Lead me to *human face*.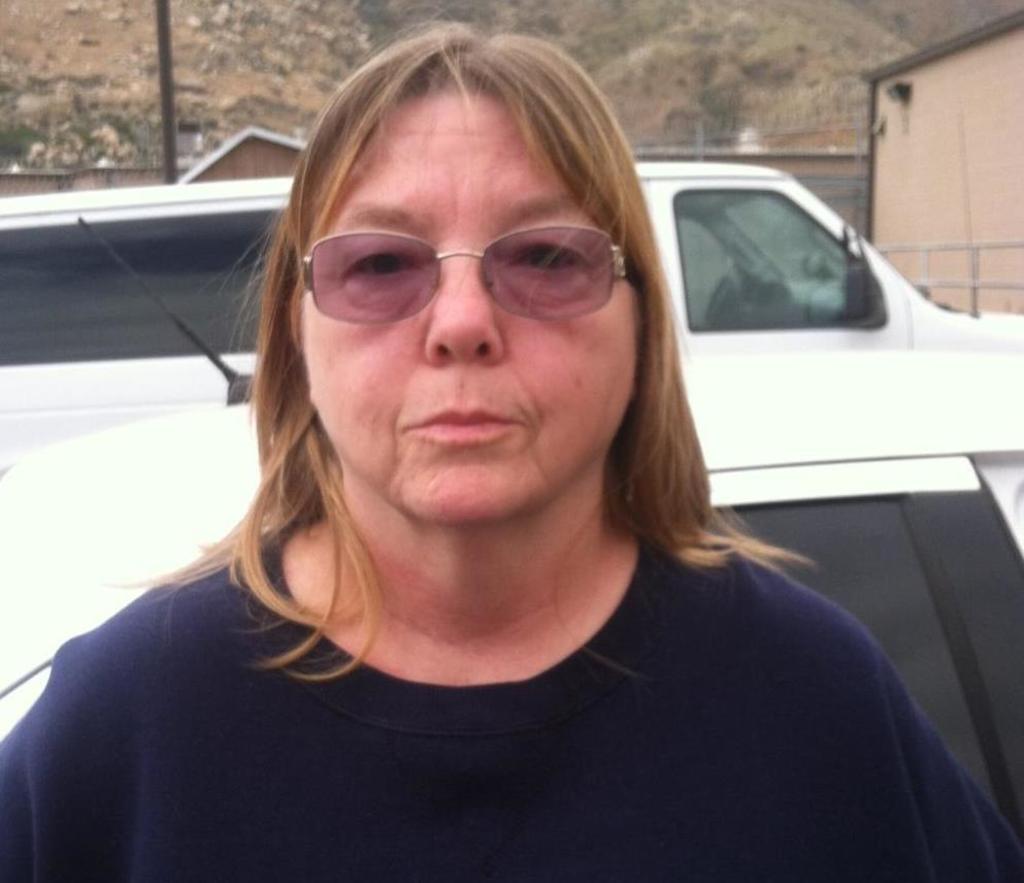
Lead to 305 90 637 514.
